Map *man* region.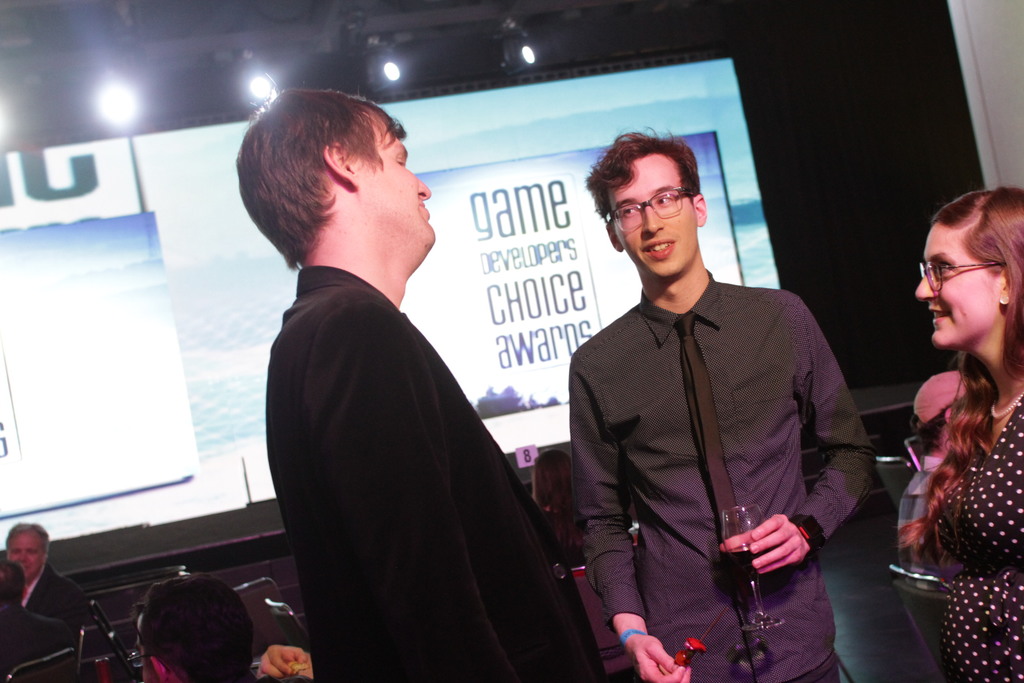
Mapped to 14:518:127:659.
